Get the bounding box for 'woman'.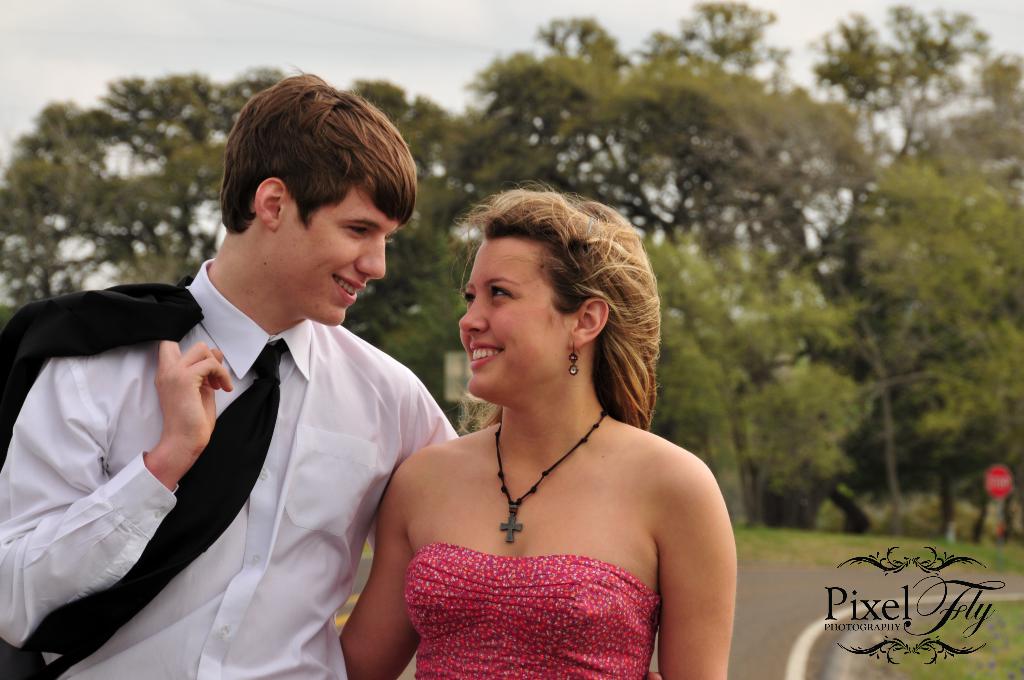
(x1=353, y1=176, x2=748, y2=679).
